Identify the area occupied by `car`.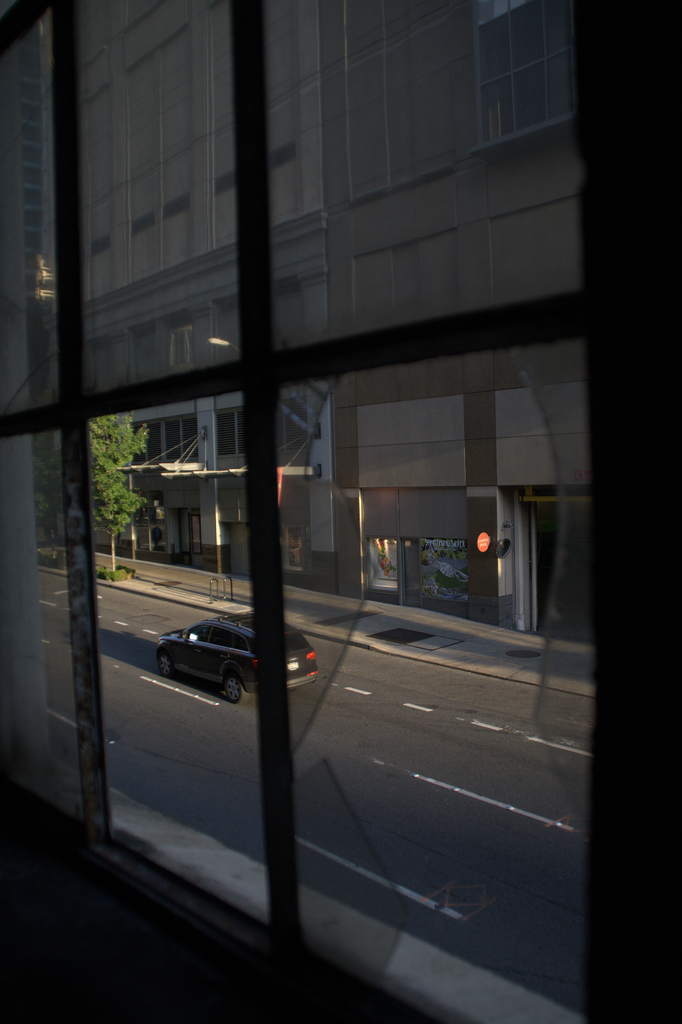
Area: x1=154, y1=612, x2=321, y2=707.
